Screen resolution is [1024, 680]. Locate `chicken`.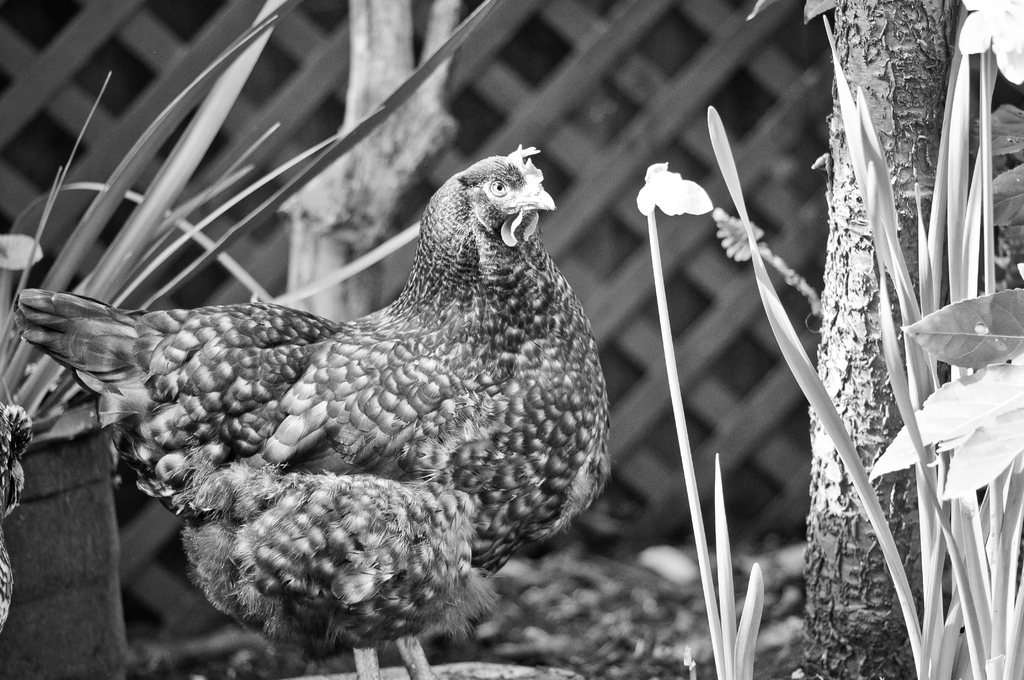
rect(34, 139, 616, 679).
